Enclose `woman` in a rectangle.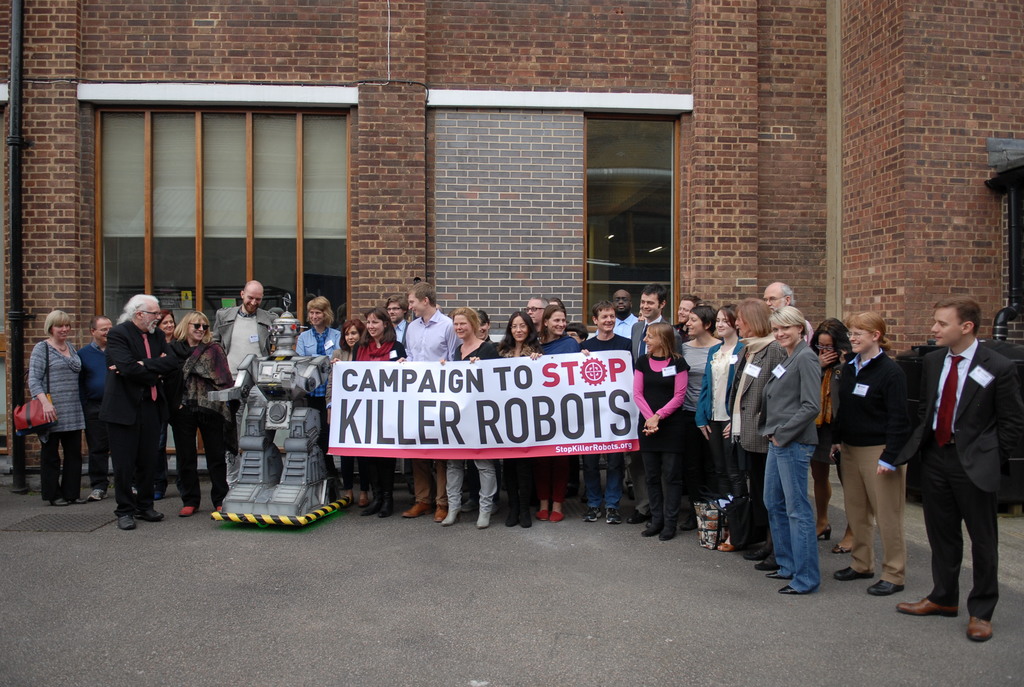
<box>26,308,90,511</box>.
